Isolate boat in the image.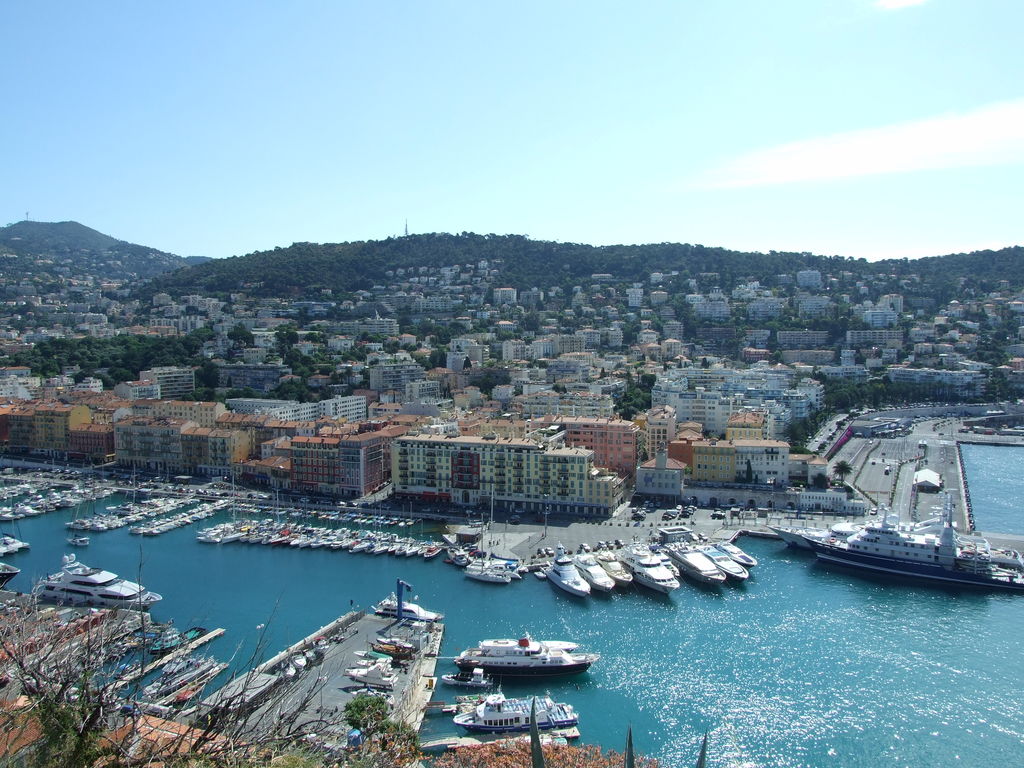
Isolated region: <bbox>449, 686, 580, 732</bbox>.
